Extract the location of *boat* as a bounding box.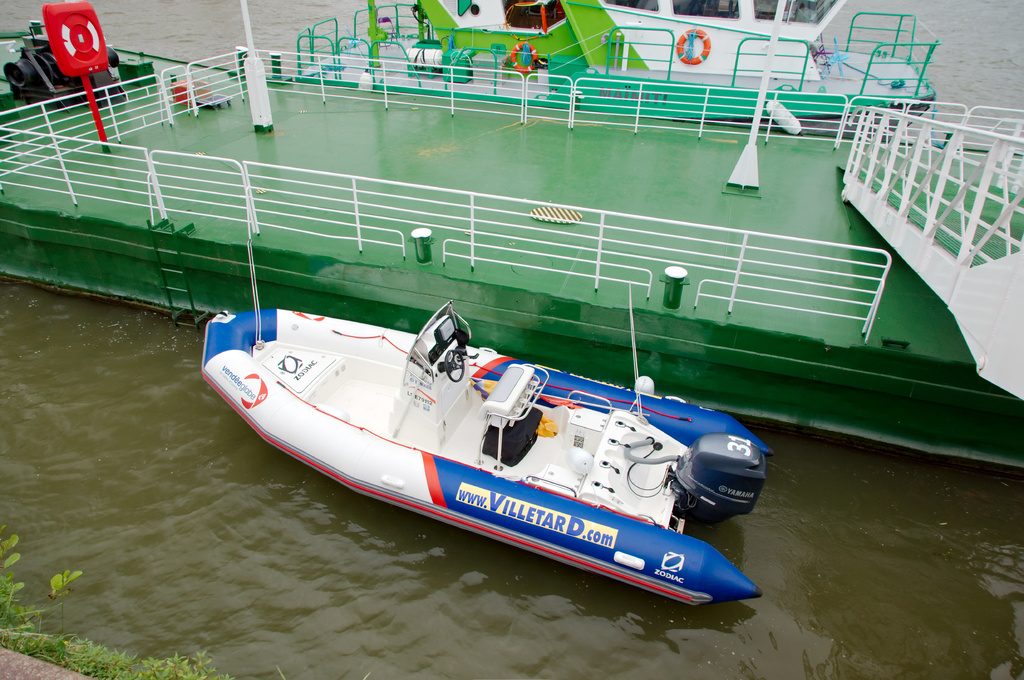
291, 0, 938, 142.
